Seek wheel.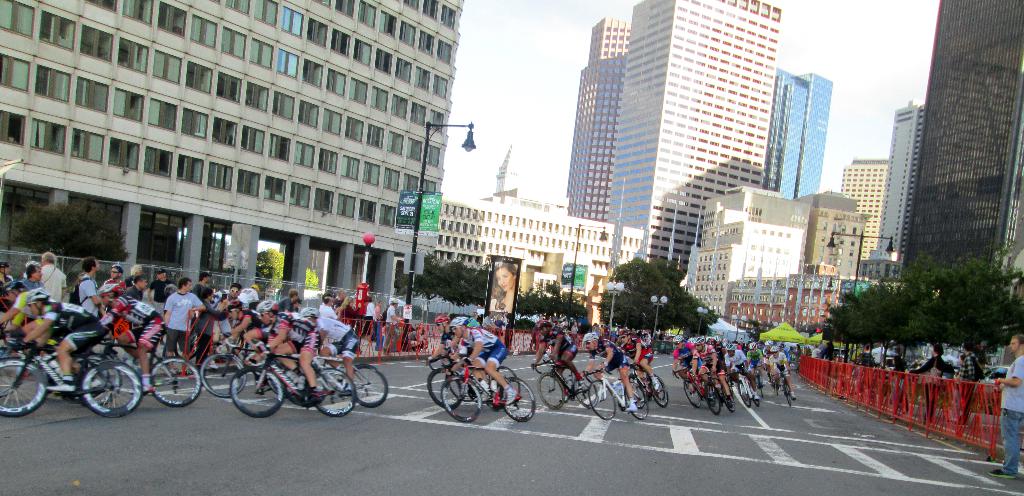
535:369:565:410.
